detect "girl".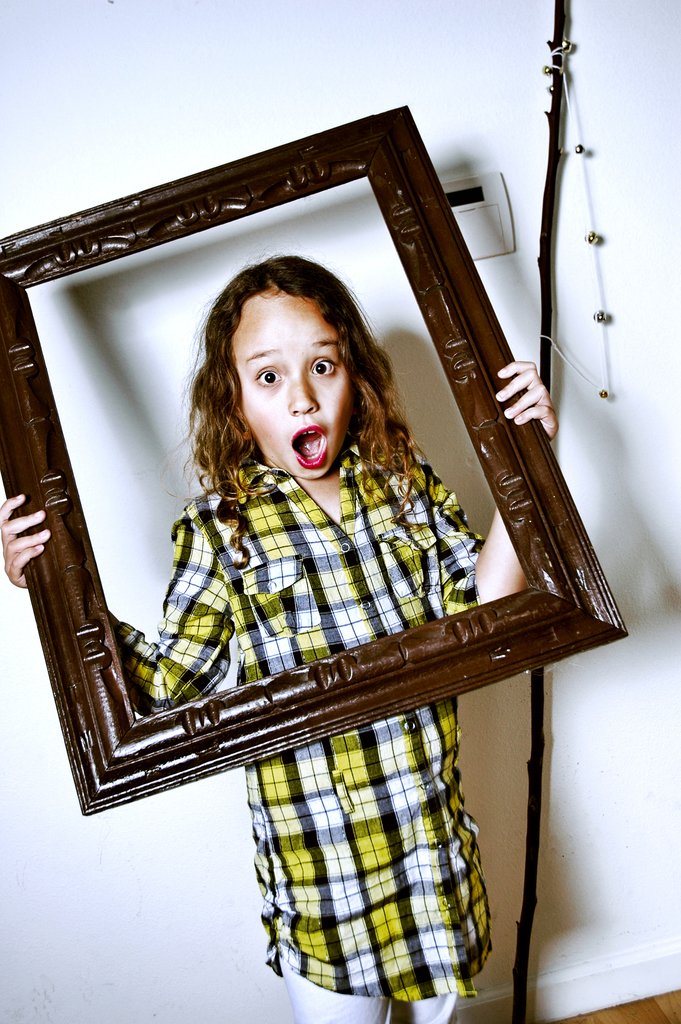
Detected at {"x1": 0, "y1": 250, "x2": 561, "y2": 1023}.
